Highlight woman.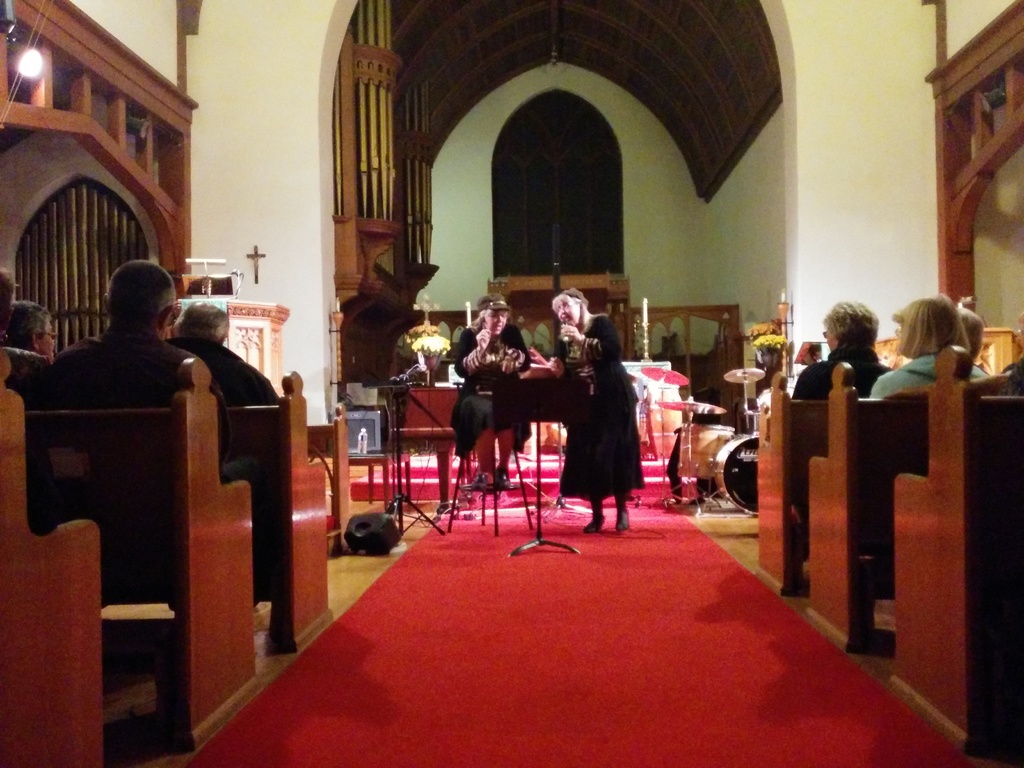
Highlighted region: 449/289/533/490.
